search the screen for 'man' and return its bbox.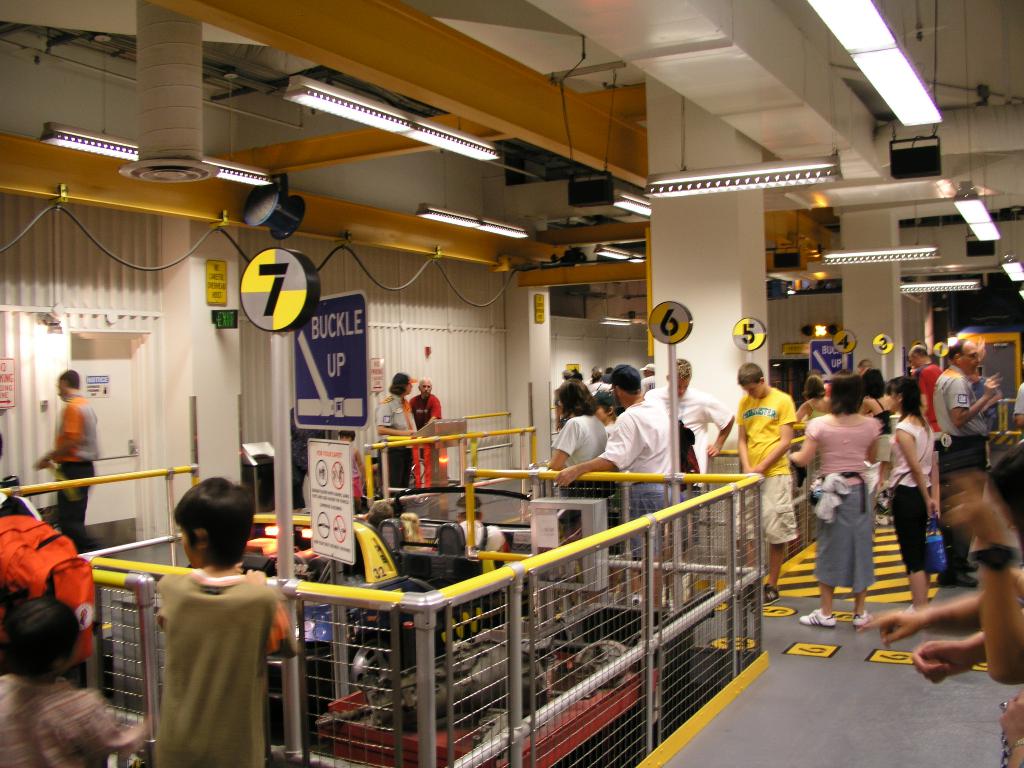
Found: <bbox>524, 364, 683, 558</bbox>.
